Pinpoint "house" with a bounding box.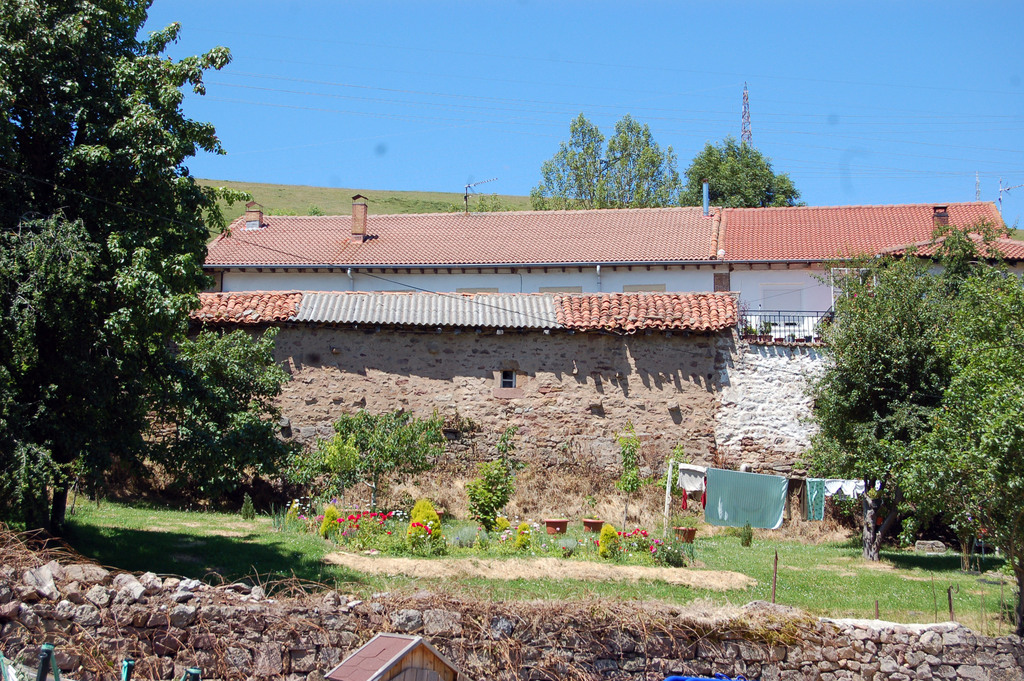
pyautogui.locateOnScreen(190, 186, 1023, 301).
